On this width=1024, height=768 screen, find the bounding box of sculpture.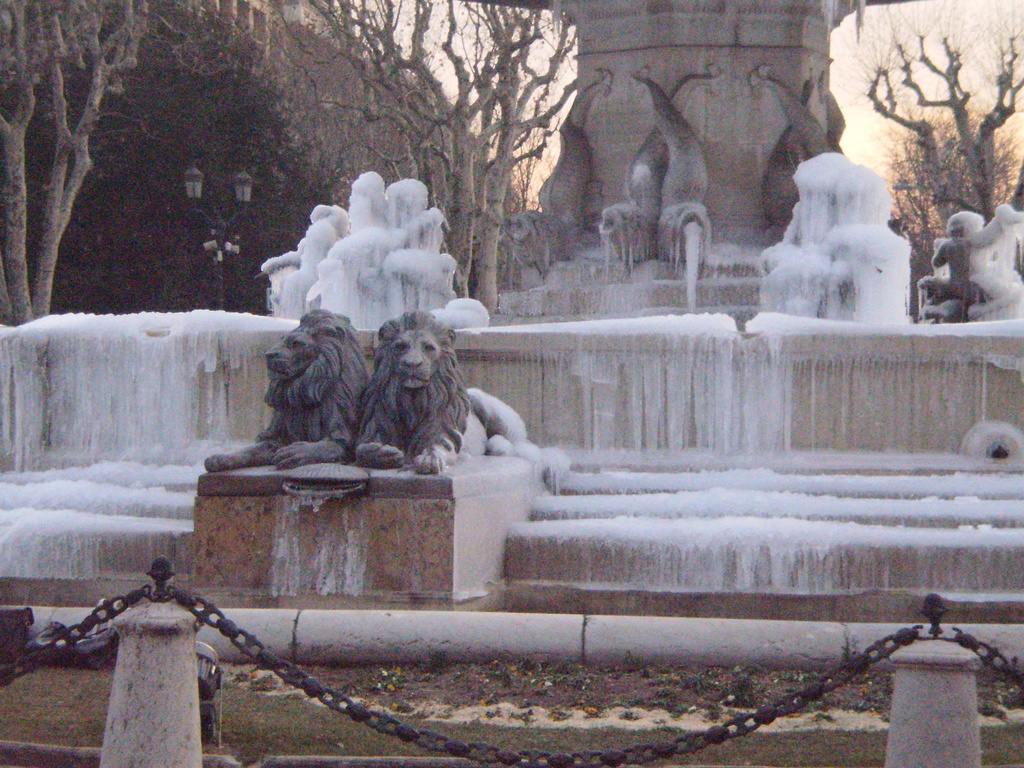
Bounding box: bbox=(759, 120, 805, 226).
